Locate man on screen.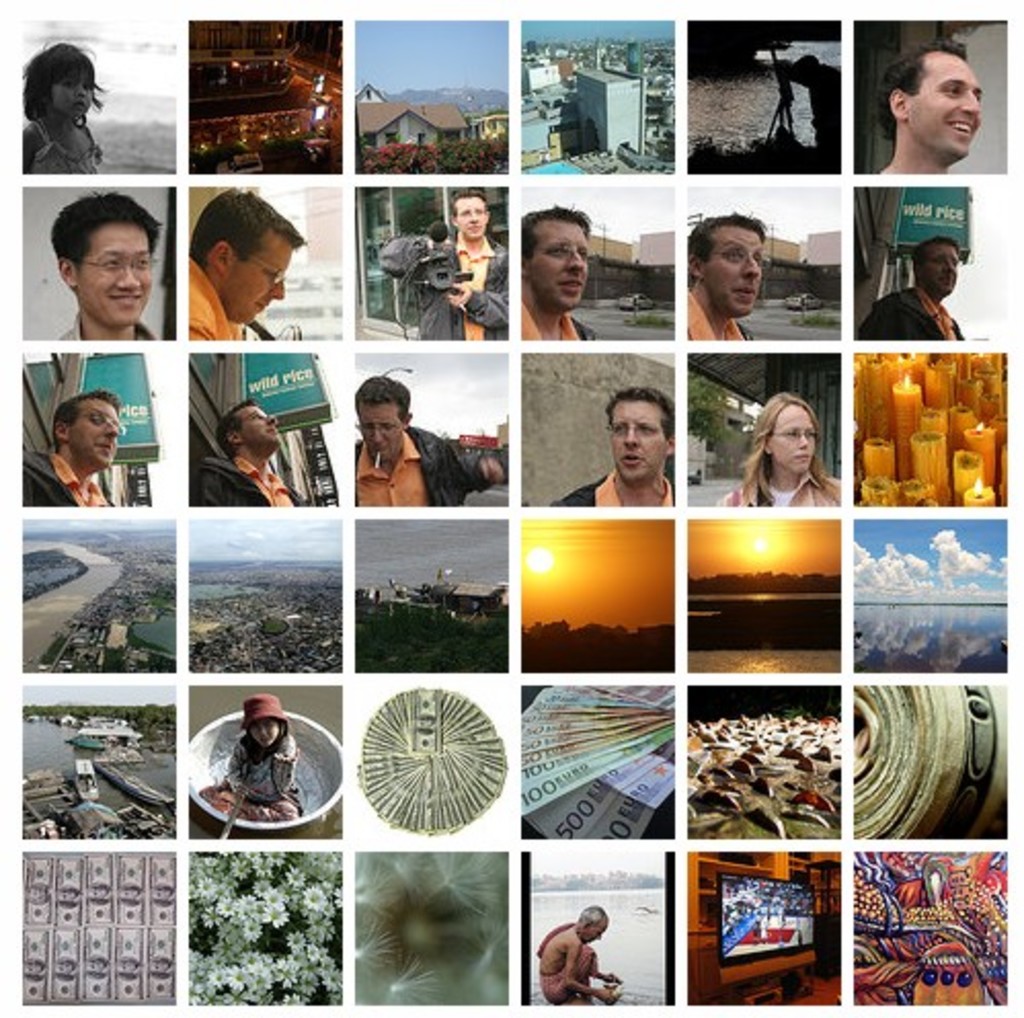
On screen at crop(415, 189, 513, 343).
